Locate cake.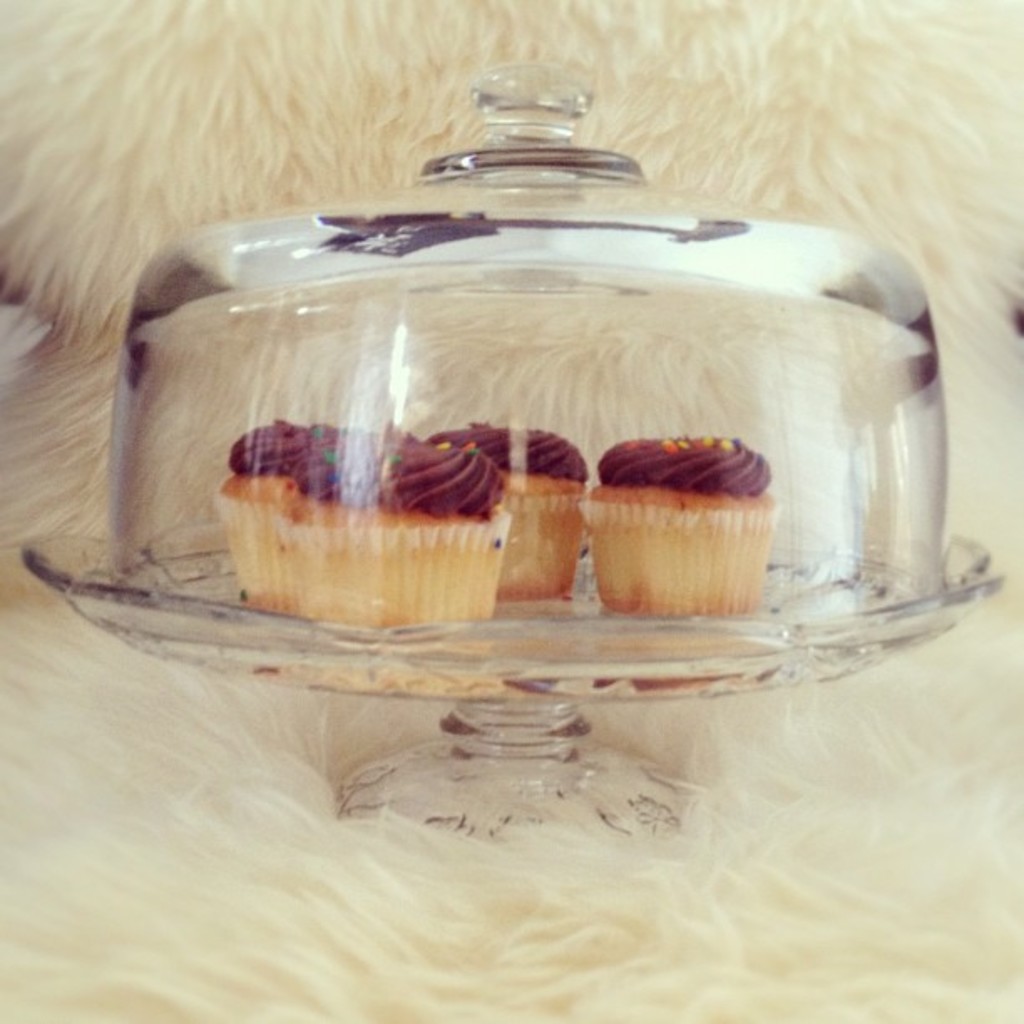
Bounding box: (201, 410, 512, 627).
